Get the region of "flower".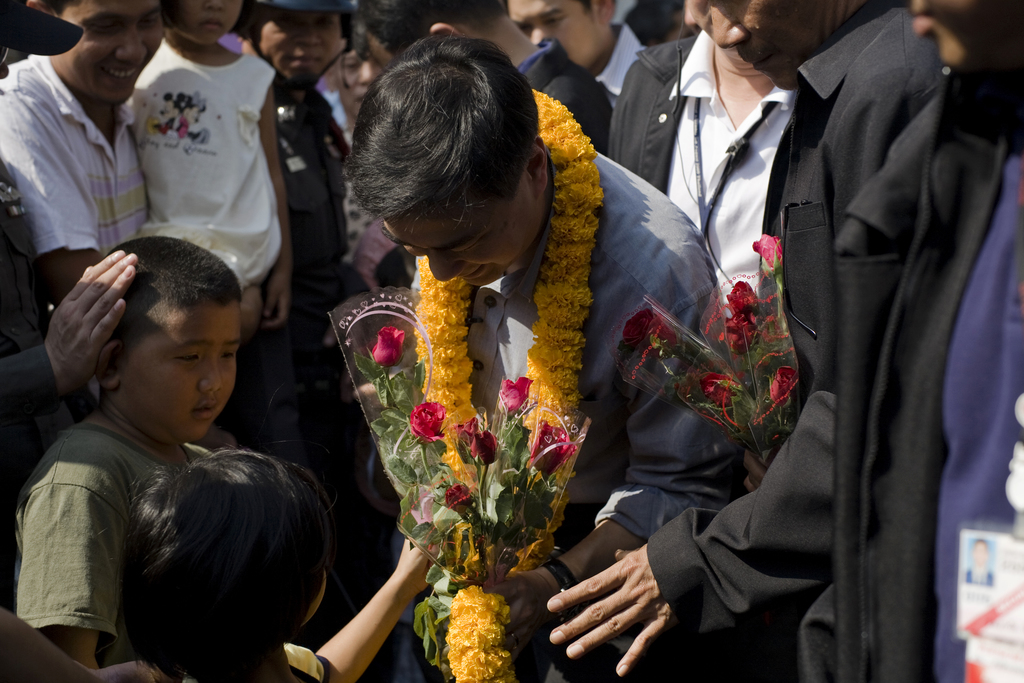
x1=494 y1=374 x2=534 y2=413.
